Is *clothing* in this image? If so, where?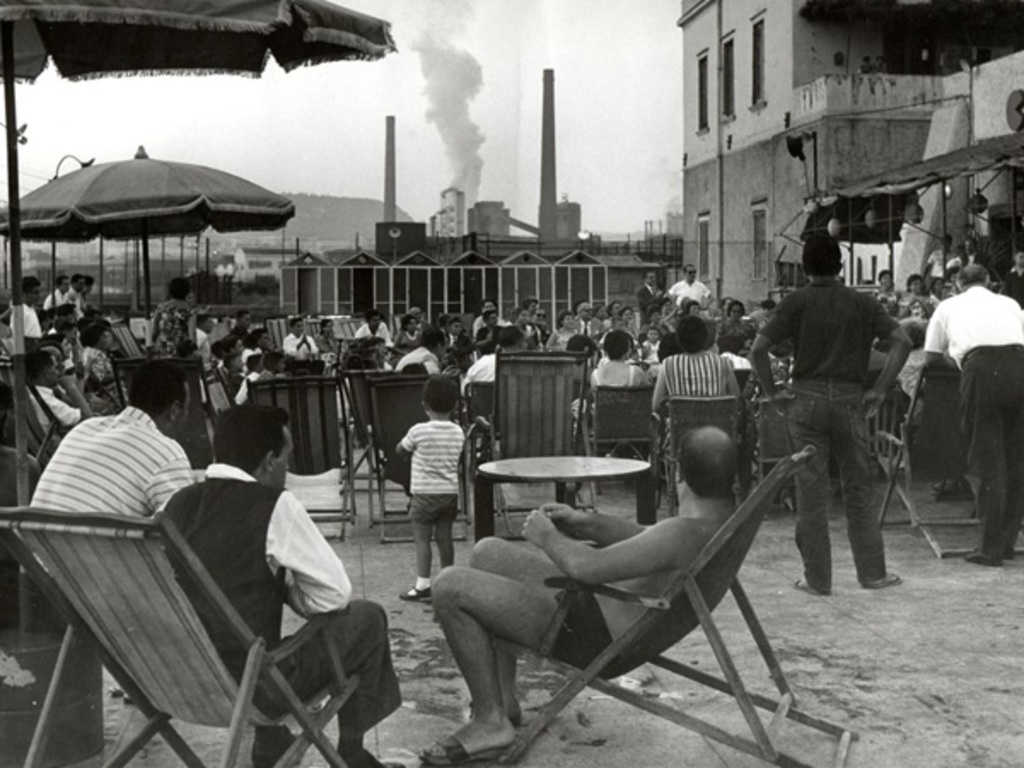
Yes, at {"x1": 758, "y1": 242, "x2": 910, "y2": 592}.
